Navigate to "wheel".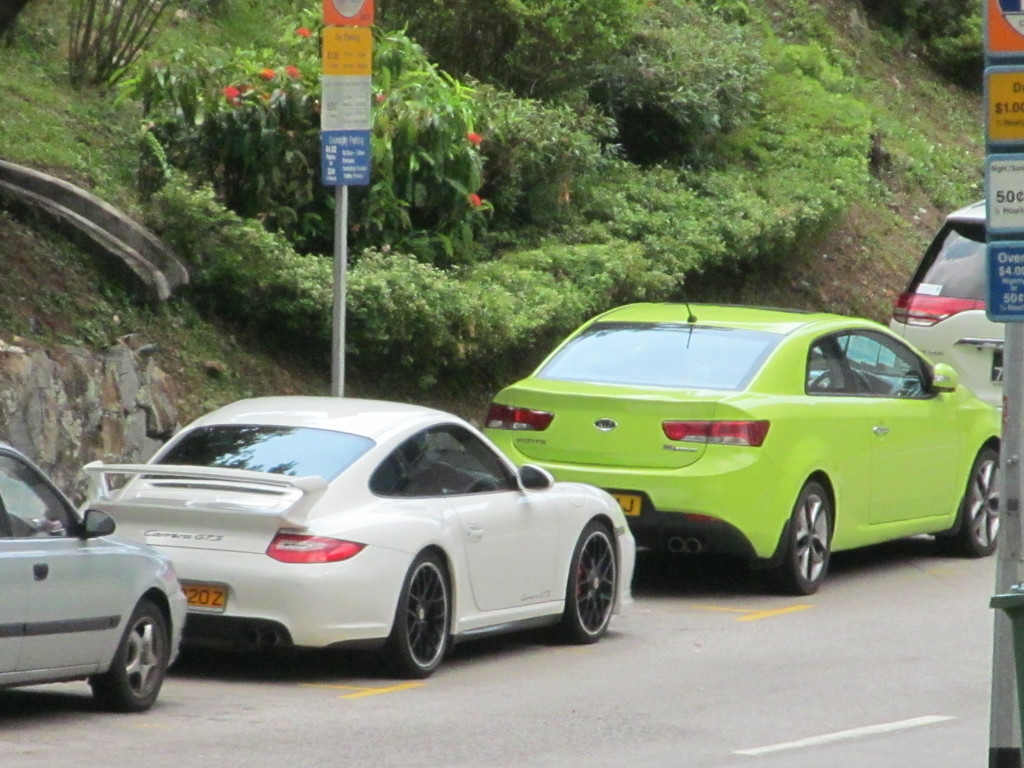
Navigation target: 89,600,172,715.
